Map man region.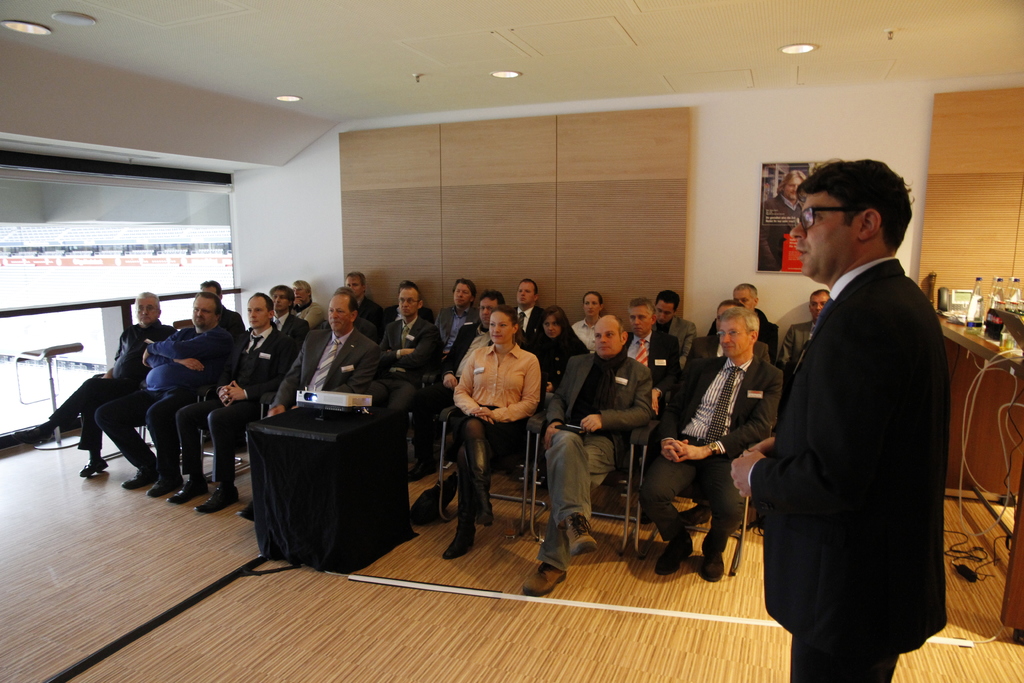
Mapped to box(522, 314, 651, 598).
